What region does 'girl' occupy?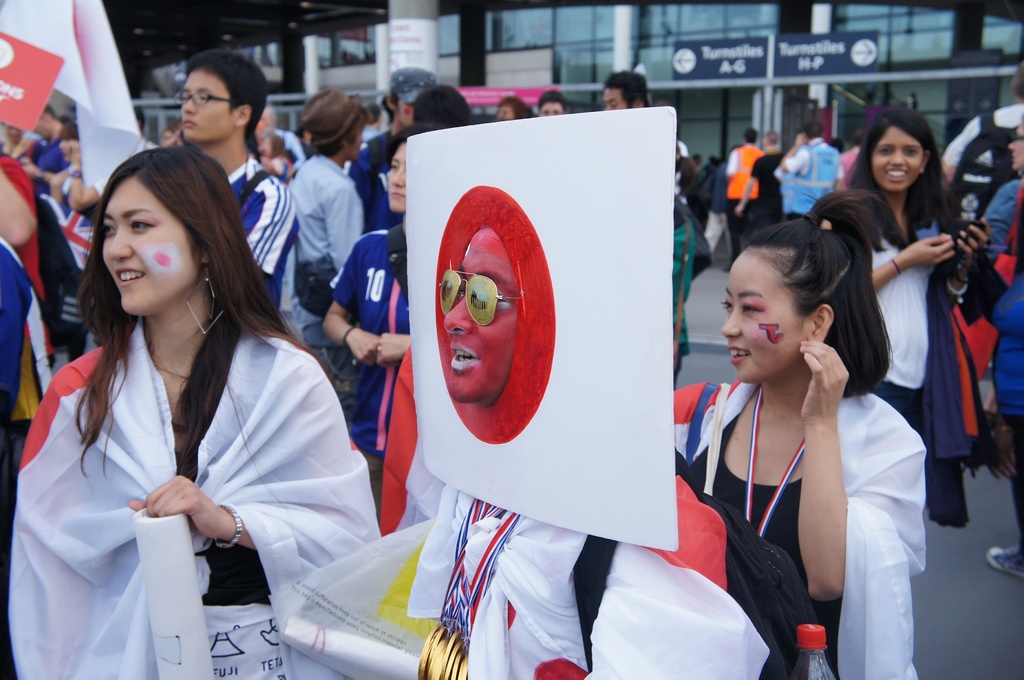
828:103:989:529.
